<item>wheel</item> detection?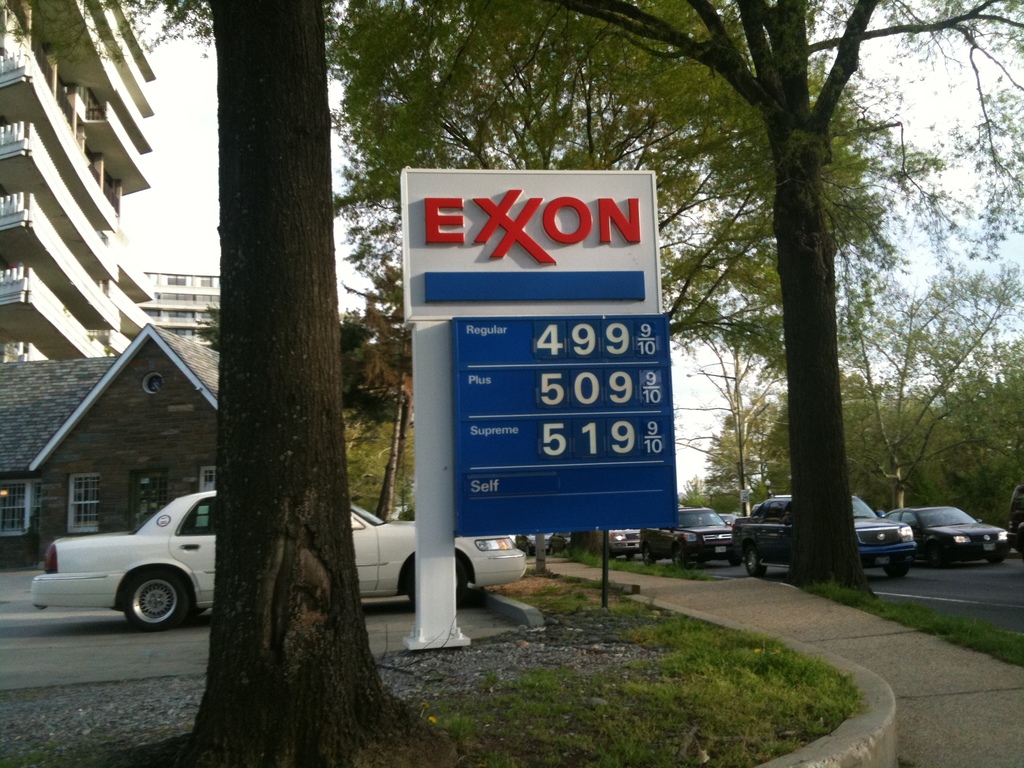
(left=410, top=556, right=468, bottom=607)
